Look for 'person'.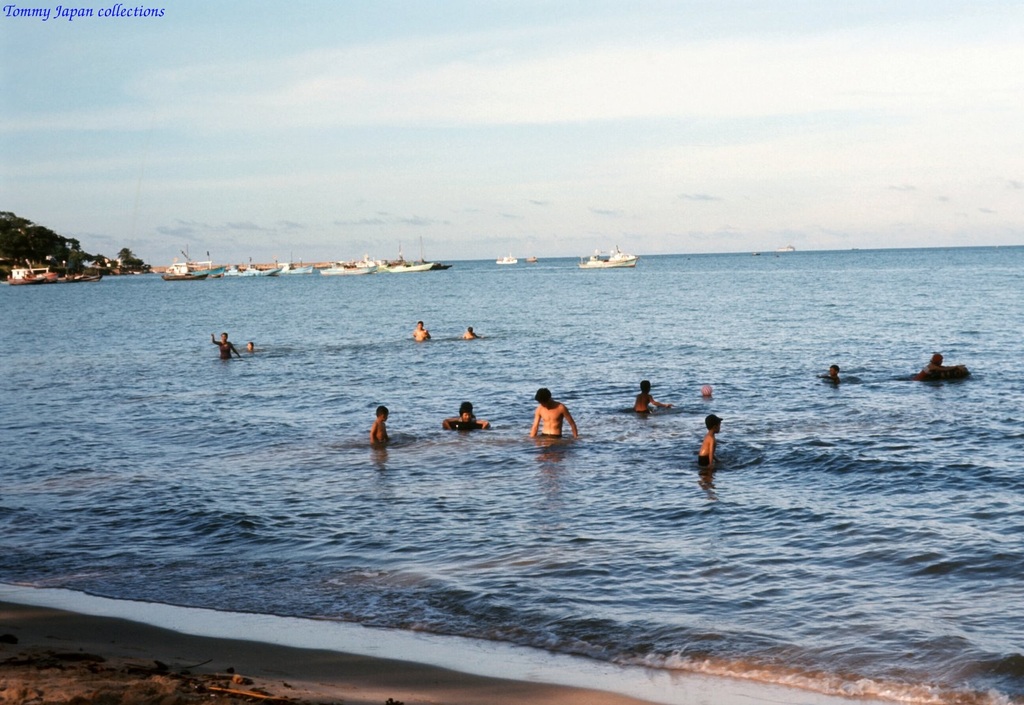
Found: BBox(373, 405, 393, 450).
